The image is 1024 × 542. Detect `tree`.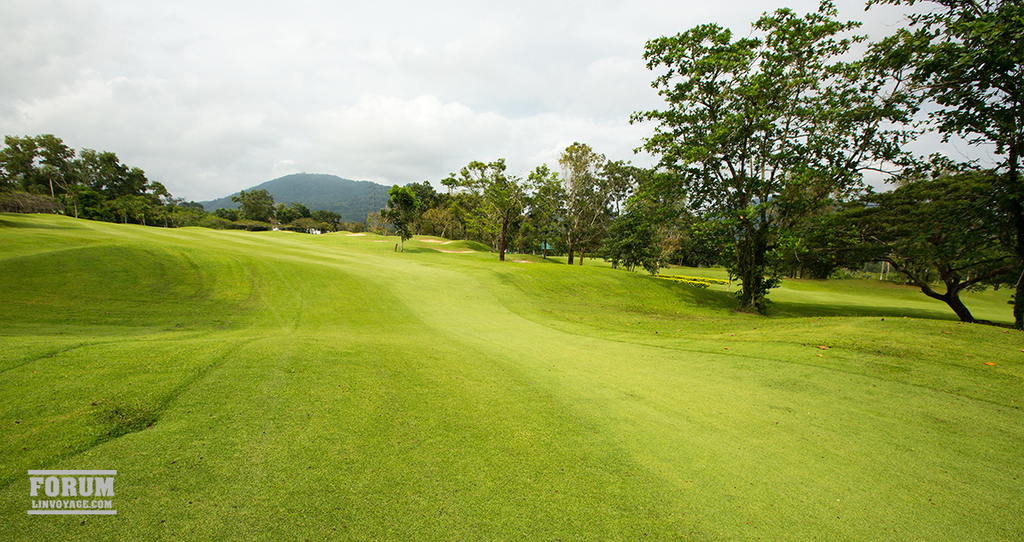
Detection: (618,167,694,275).
